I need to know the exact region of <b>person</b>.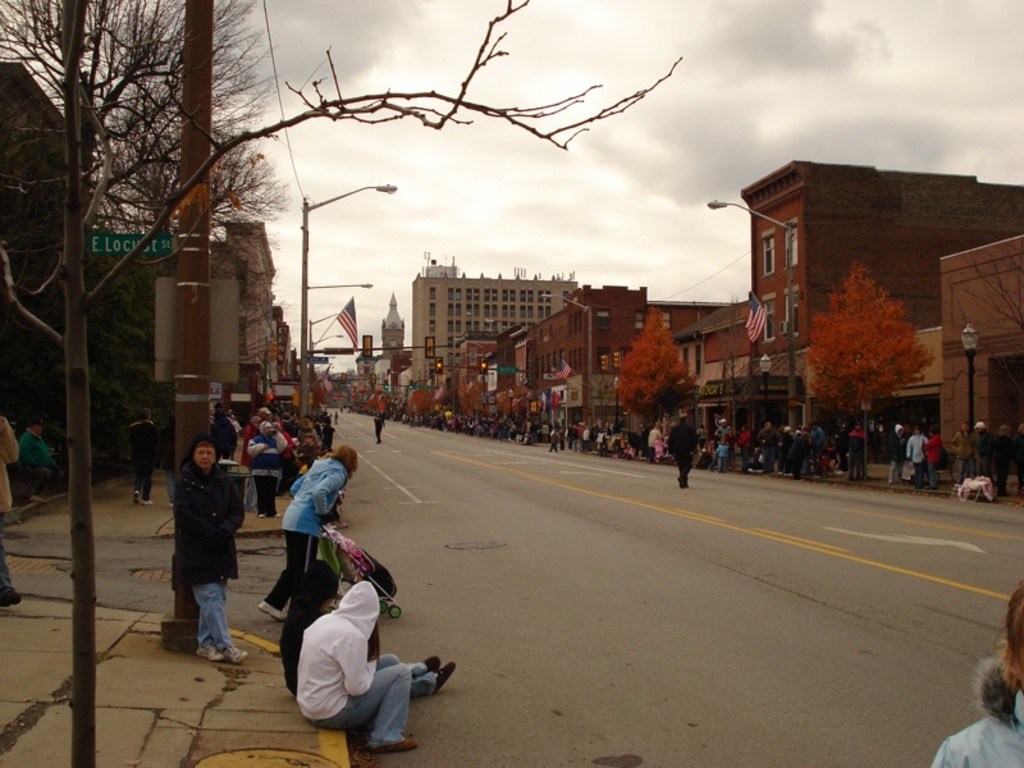
Region: bbox=(159, 415, 237, 672).
